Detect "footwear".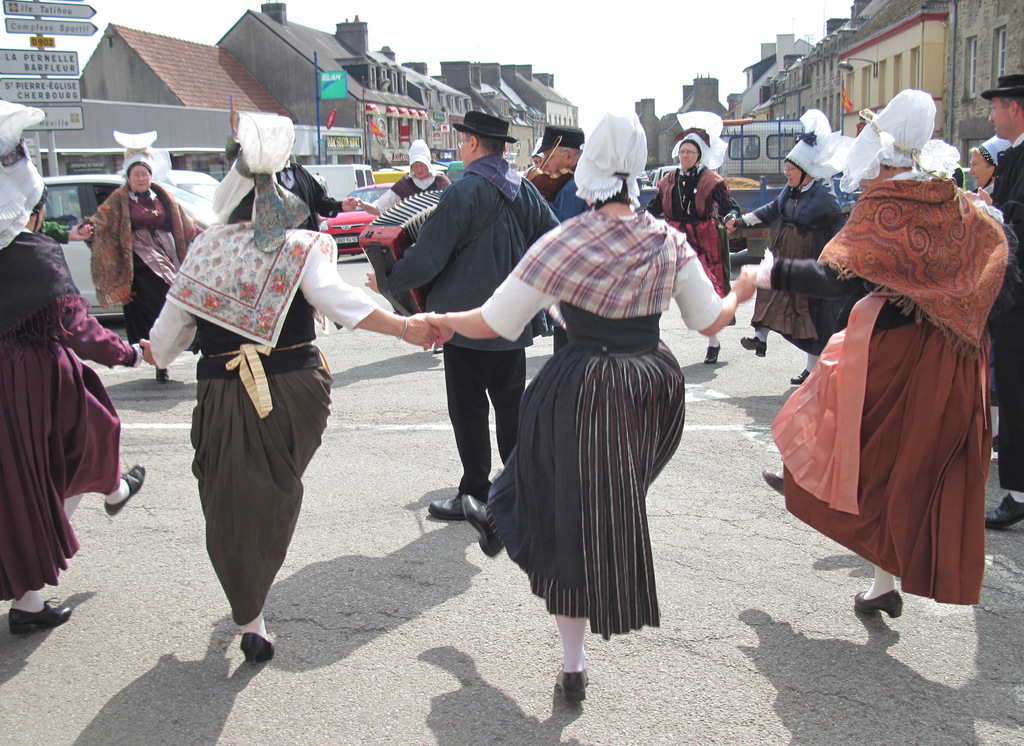
Detected at bbox=[739, 338, 770, 358].
